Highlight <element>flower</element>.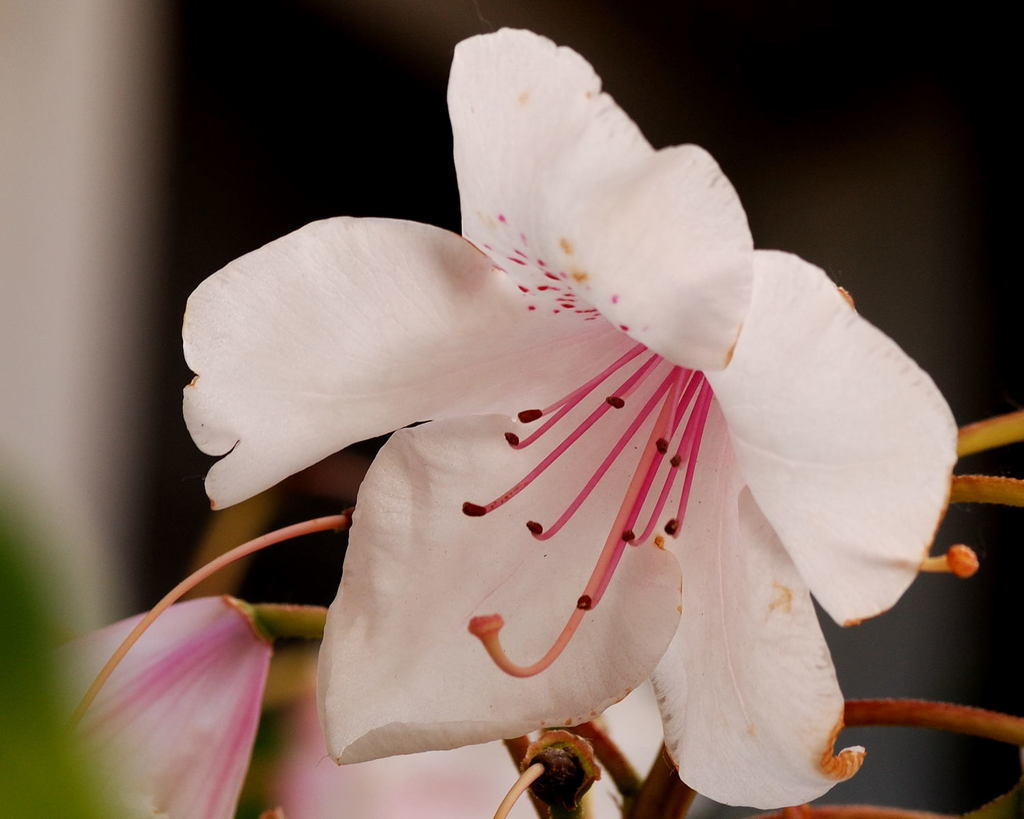
Highlighted region: bbox=(165, 44, 948, 814).
